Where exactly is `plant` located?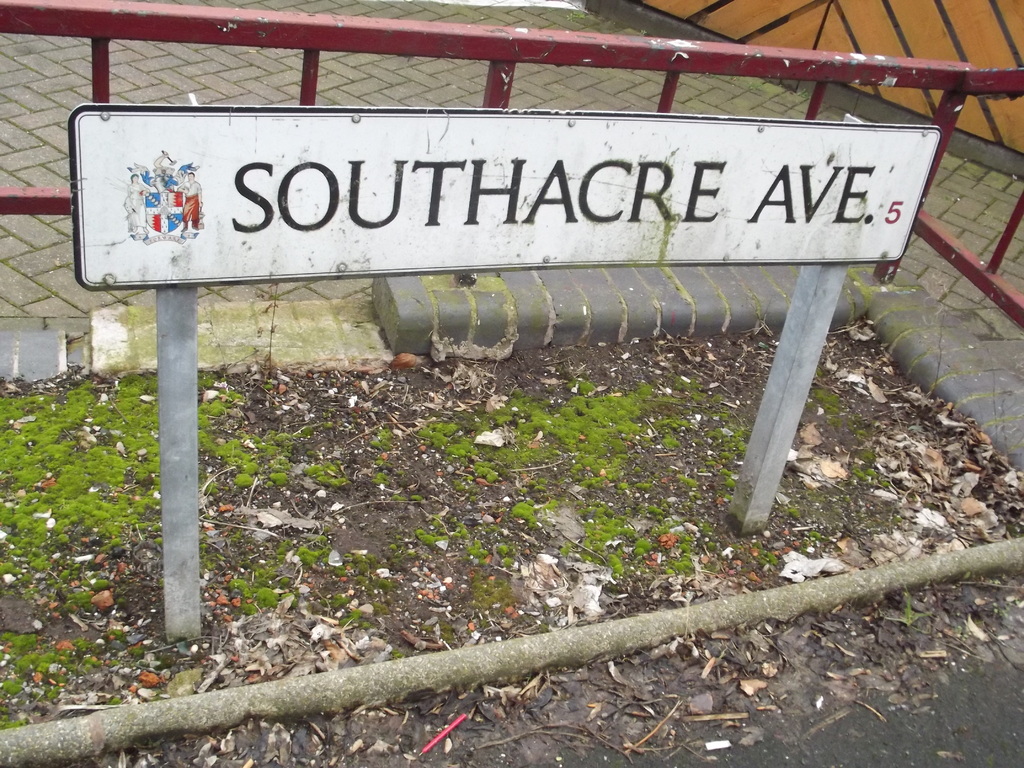
Its bounding box is l=806, t=526, r=824, b=541.
